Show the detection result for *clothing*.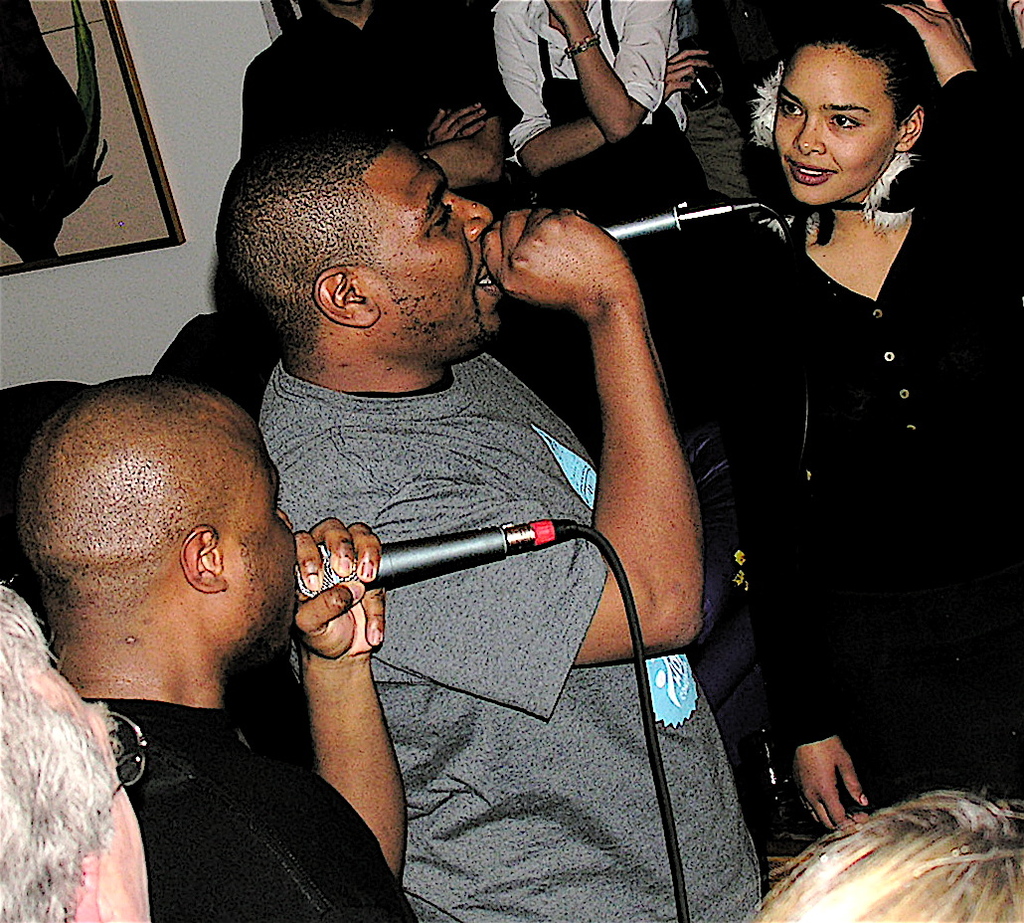
crop(237, 8, 543, 216).
